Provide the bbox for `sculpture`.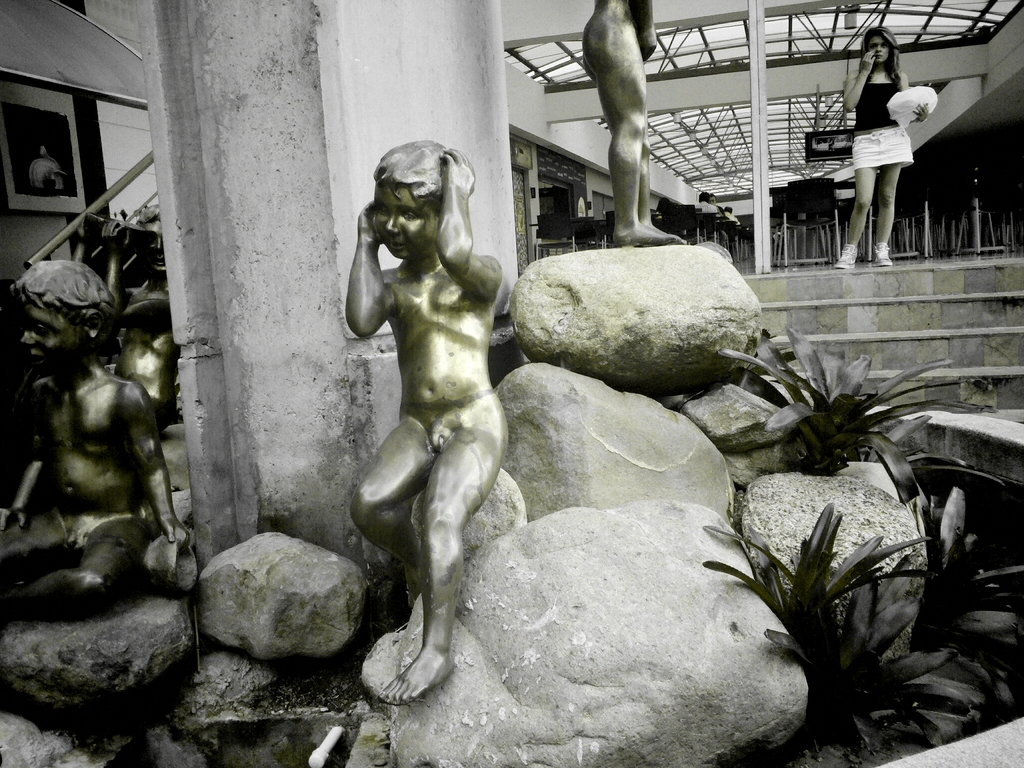
pyautogui.locateOnScreen(0, 264, 189, 625).
